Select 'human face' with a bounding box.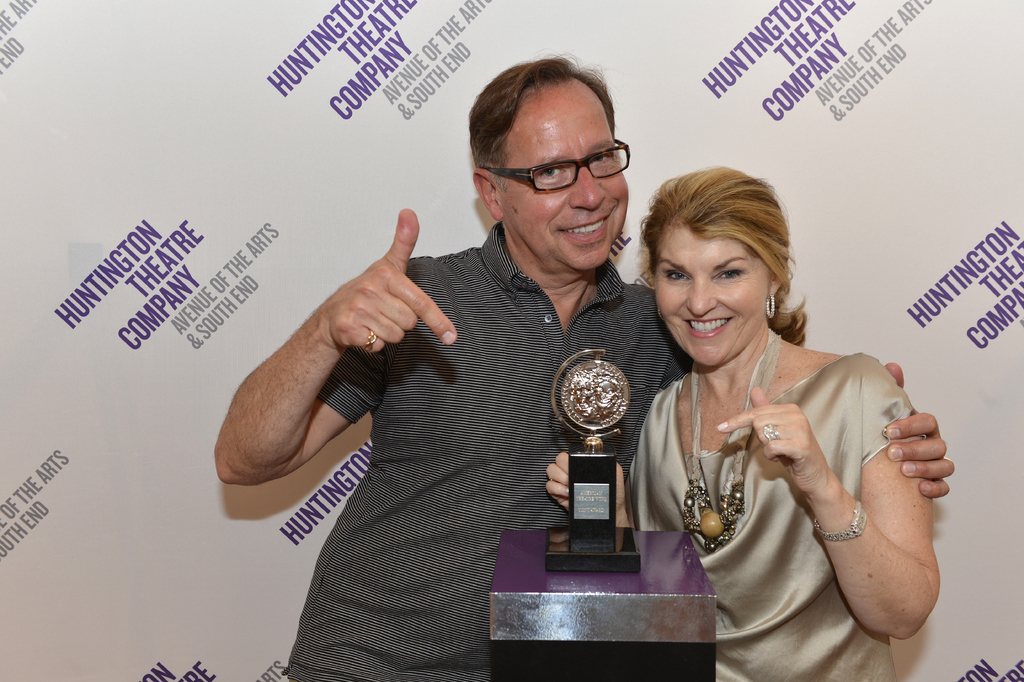
x1=511, y1=74, x2=625, y2=270.
